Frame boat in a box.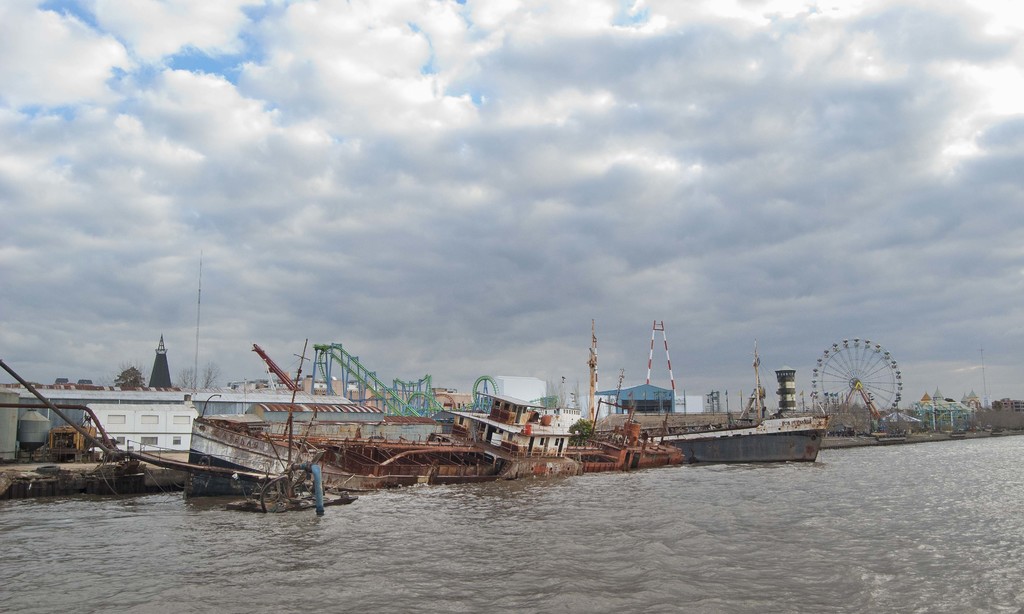
{"x1": 674, "y1": 340, "x2": 828, "y2": 461}.
